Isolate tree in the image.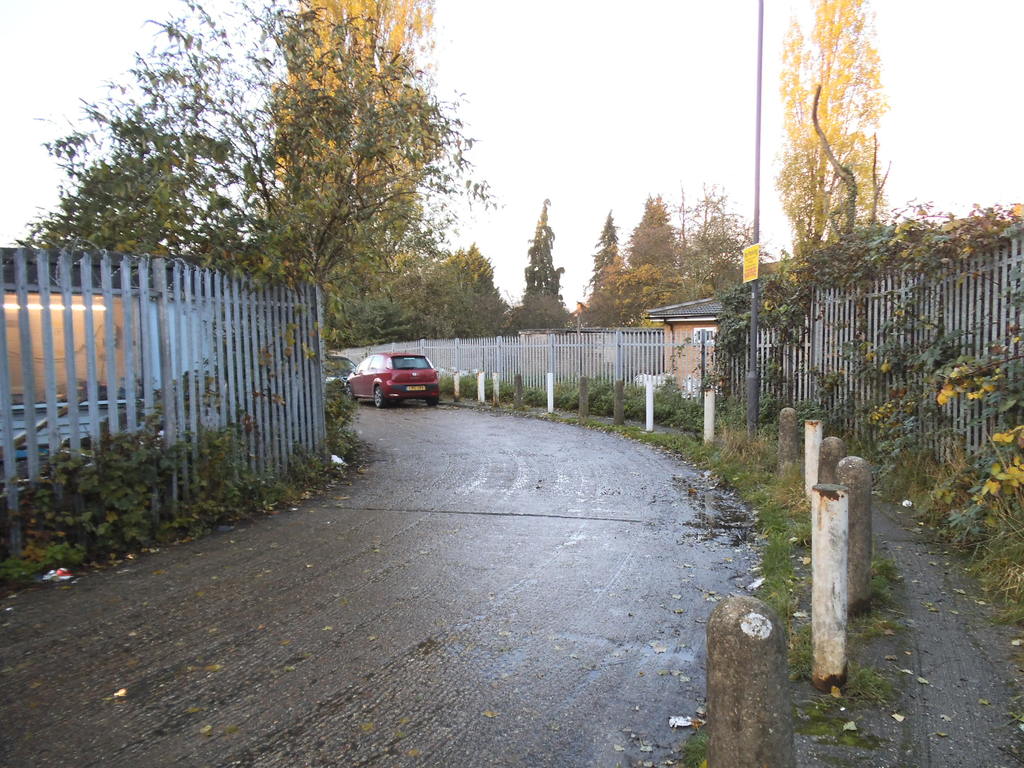
Isolated region: {"x1": 519, "y1": 197, "x2": 573, "y2": 326}.
